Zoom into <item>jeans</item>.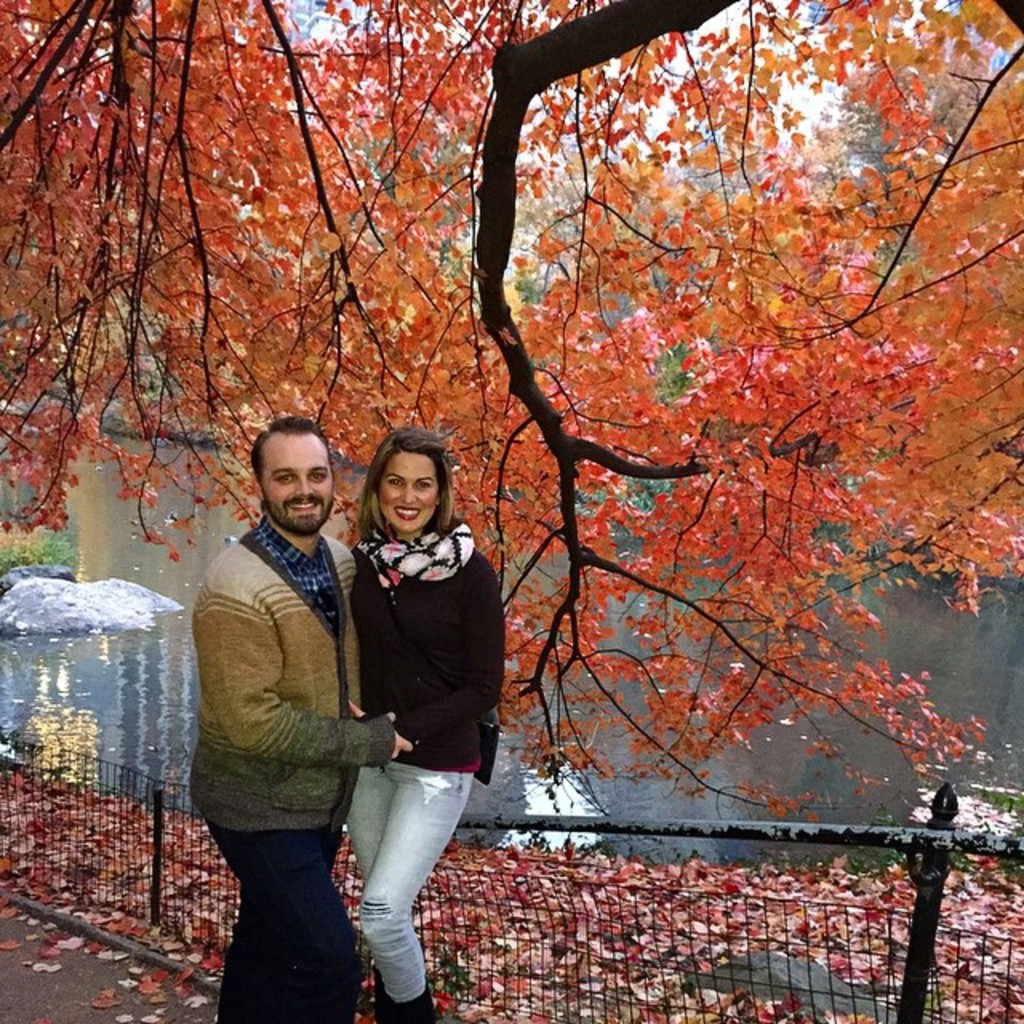
Zoom target: box=[205, 829, 358, 1013].
